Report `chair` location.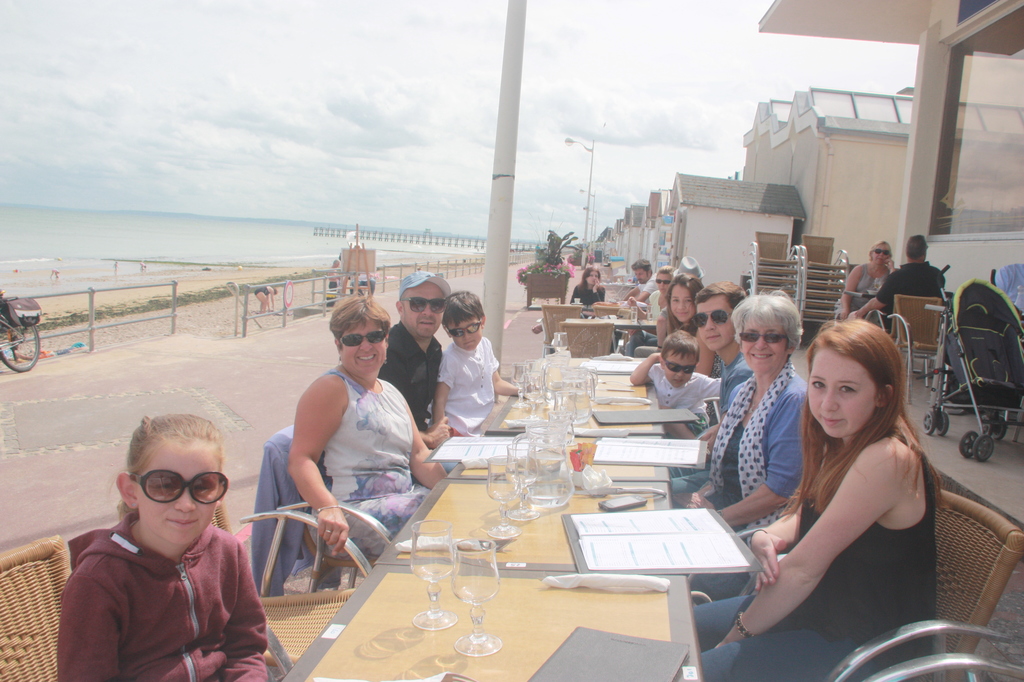
Report: 113:493:369:678.
